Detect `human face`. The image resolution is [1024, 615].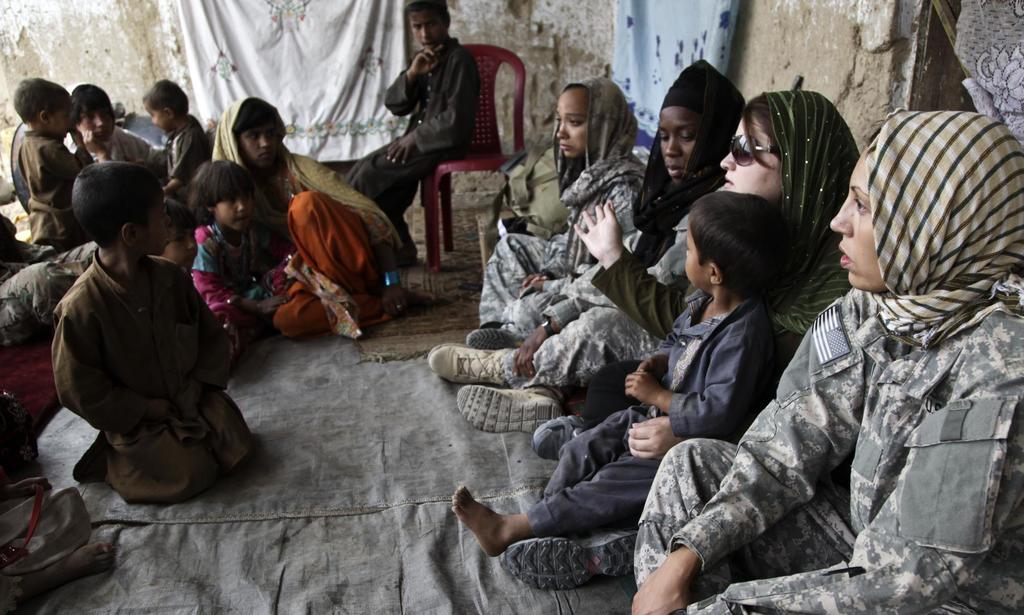
653:101:696:181.
